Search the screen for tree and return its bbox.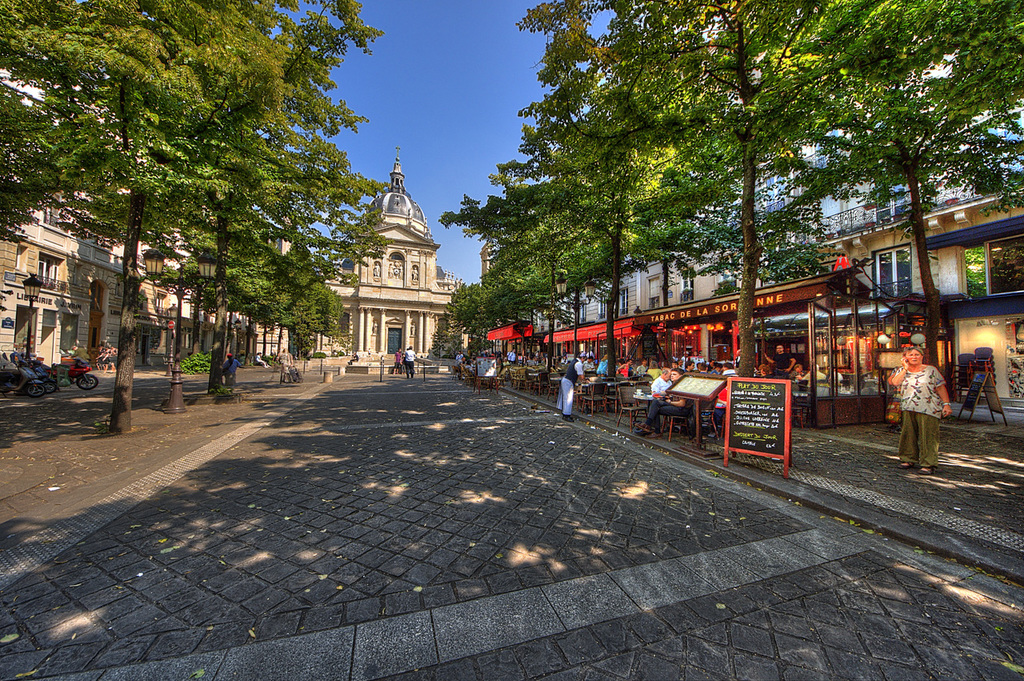
Found: pyautogui.locateOnScreen(48, 22, 378, 393).
